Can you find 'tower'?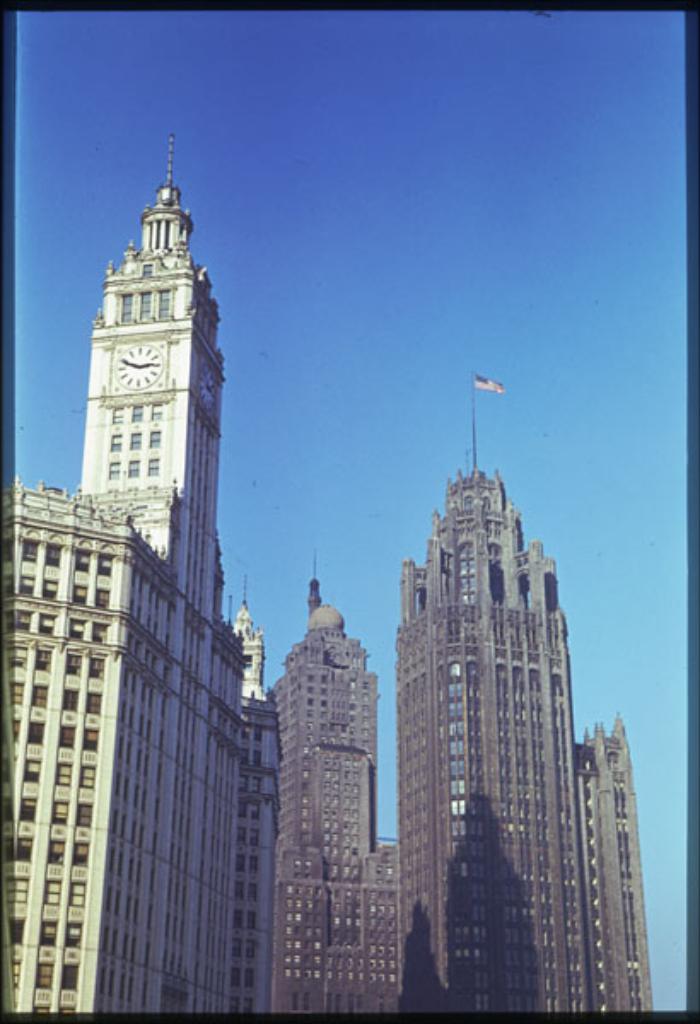
Yes, bounding box: <region>579, 712, 659, 1019</region>.
